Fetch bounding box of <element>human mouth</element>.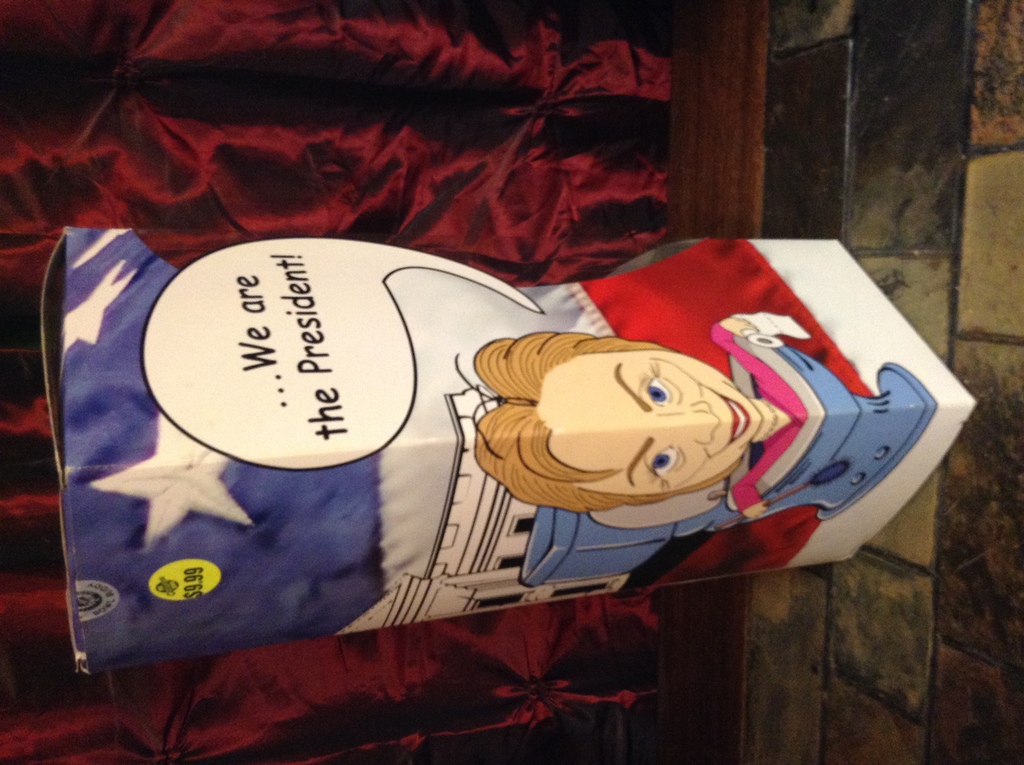
Bbox: bbox(722, 399, 749, 442).
